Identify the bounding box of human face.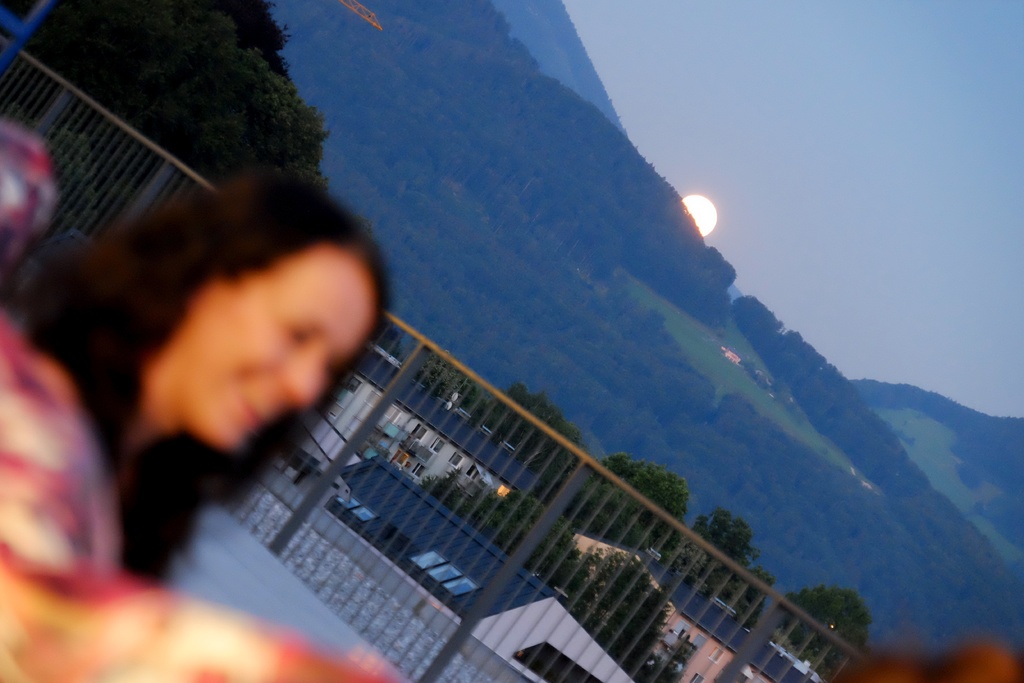
[x1=191, y1=247, x2=376, y2=449].
